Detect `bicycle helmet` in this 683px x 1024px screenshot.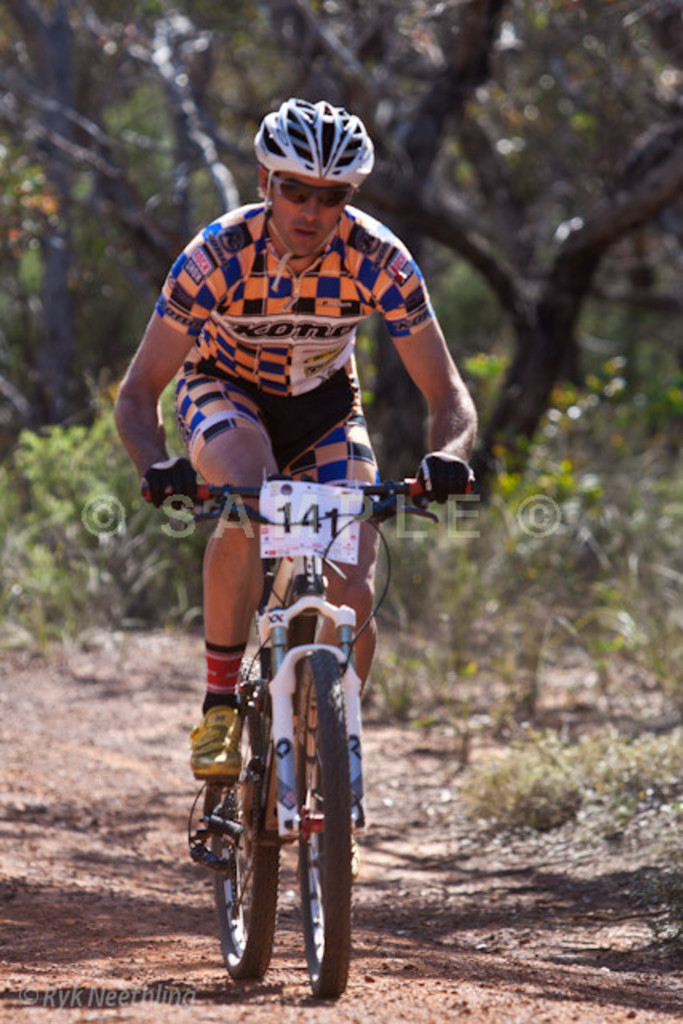
Detection: x1=250 y1=94 x2=369 y2=192.
